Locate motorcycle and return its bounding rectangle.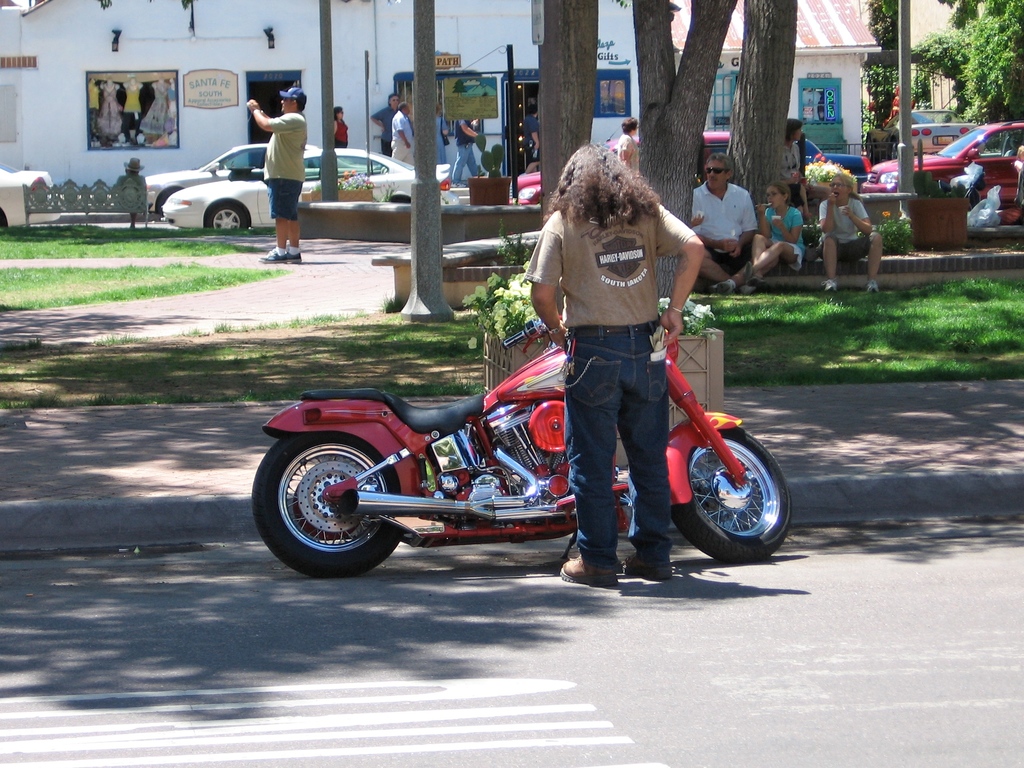
left=257, top=296, right=810, bottom=586.
